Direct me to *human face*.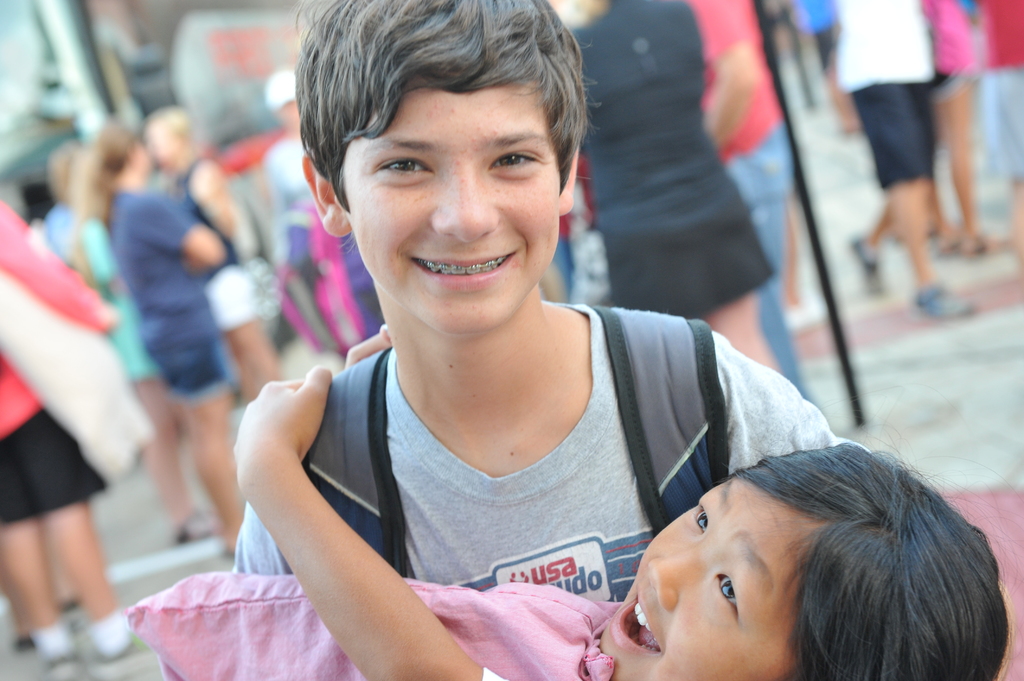
Direction: 136 134 150 170.
